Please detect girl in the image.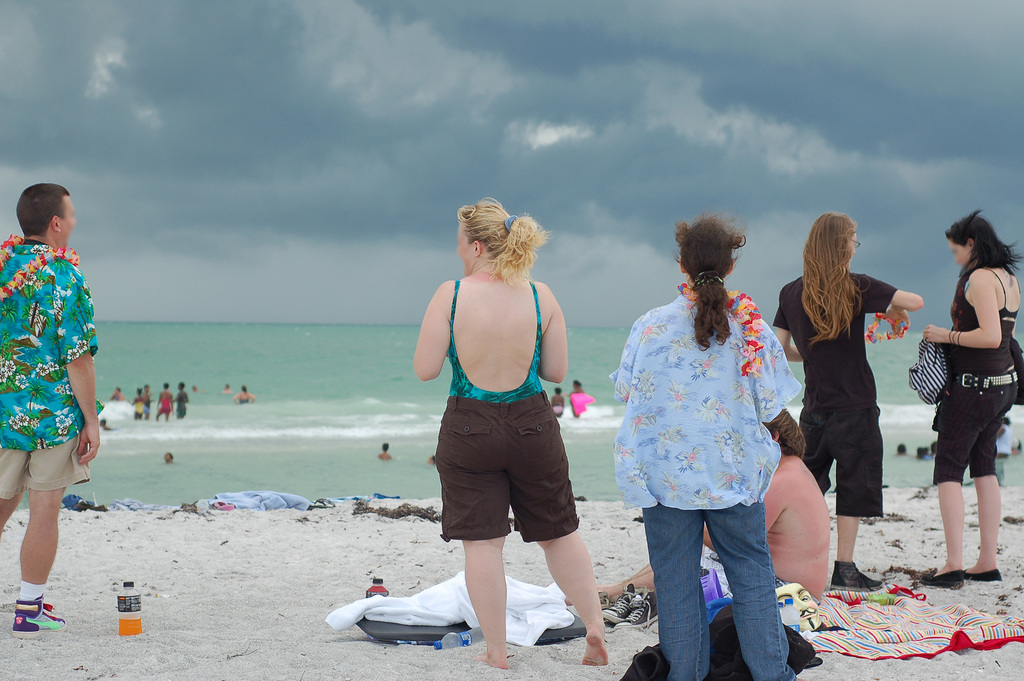
<region>413, 200, 611, 672</region>.
